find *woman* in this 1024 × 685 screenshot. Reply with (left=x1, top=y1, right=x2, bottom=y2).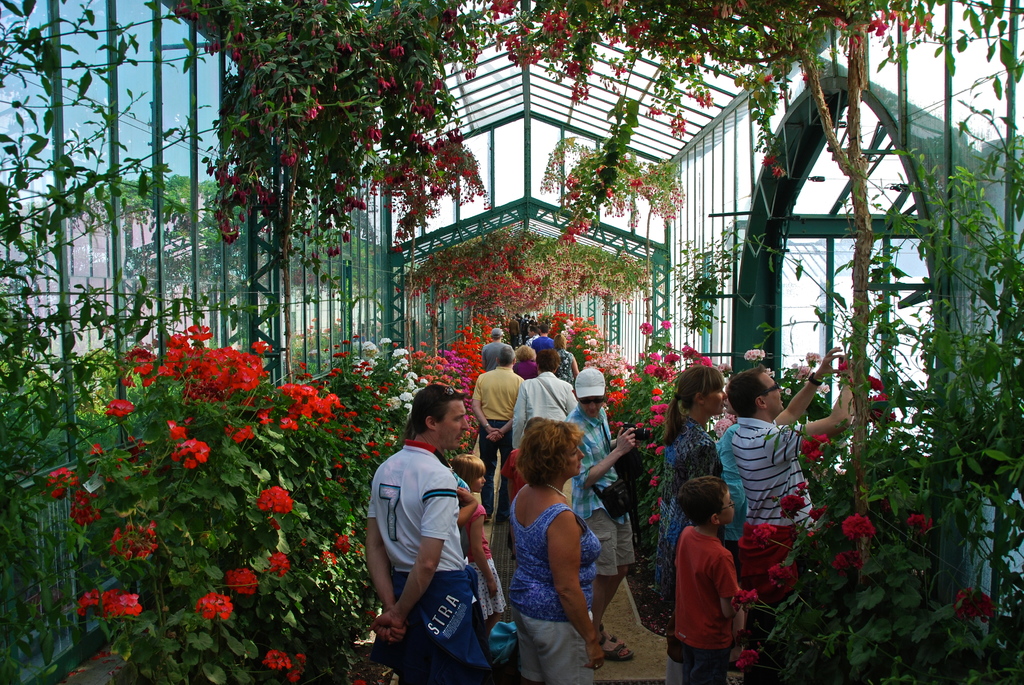
(left=657, top=363, right=730, bottom=684).
